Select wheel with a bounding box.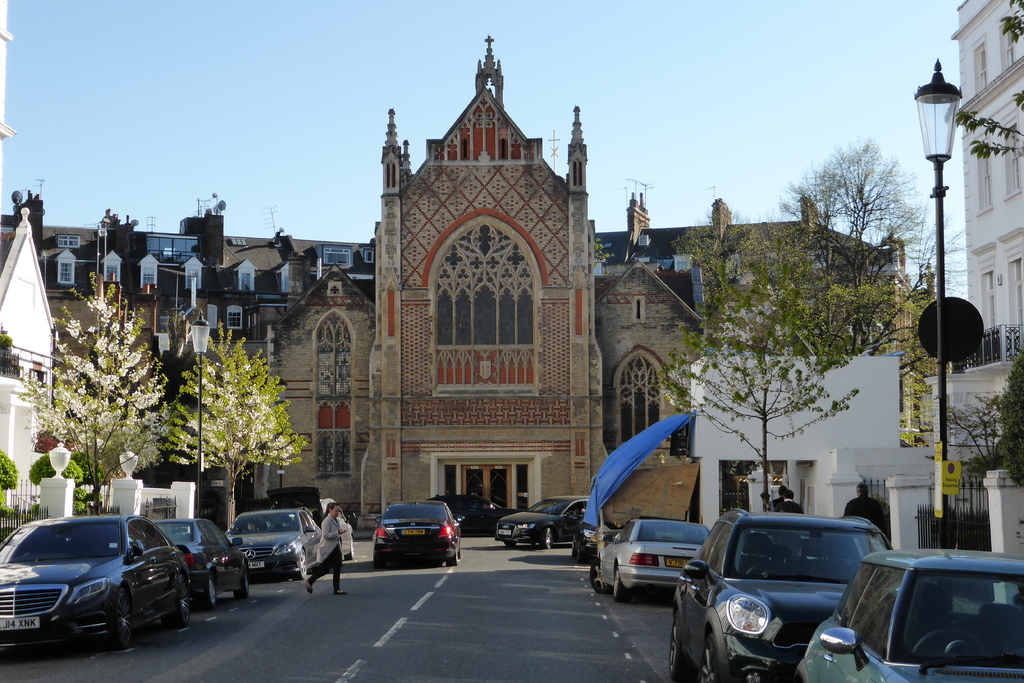
(x1=612, y1=567, x2=628, y2=601).
